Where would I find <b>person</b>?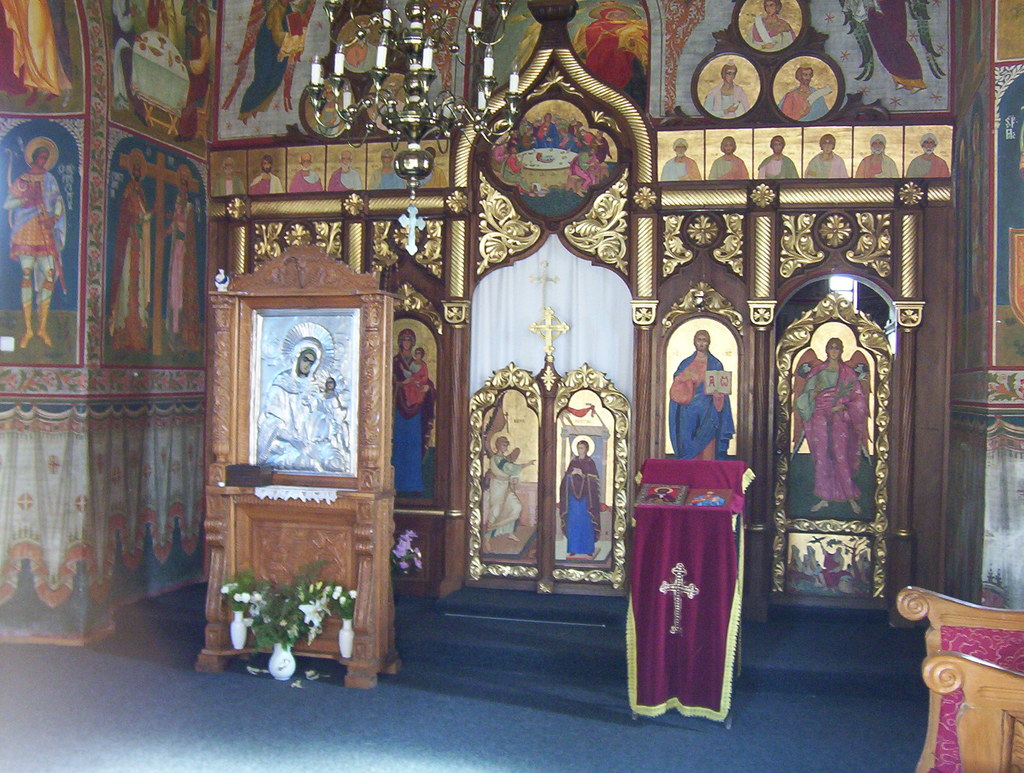
At {"x1": 667, "y1": 327, "x2": 732, "y2": 462}.
